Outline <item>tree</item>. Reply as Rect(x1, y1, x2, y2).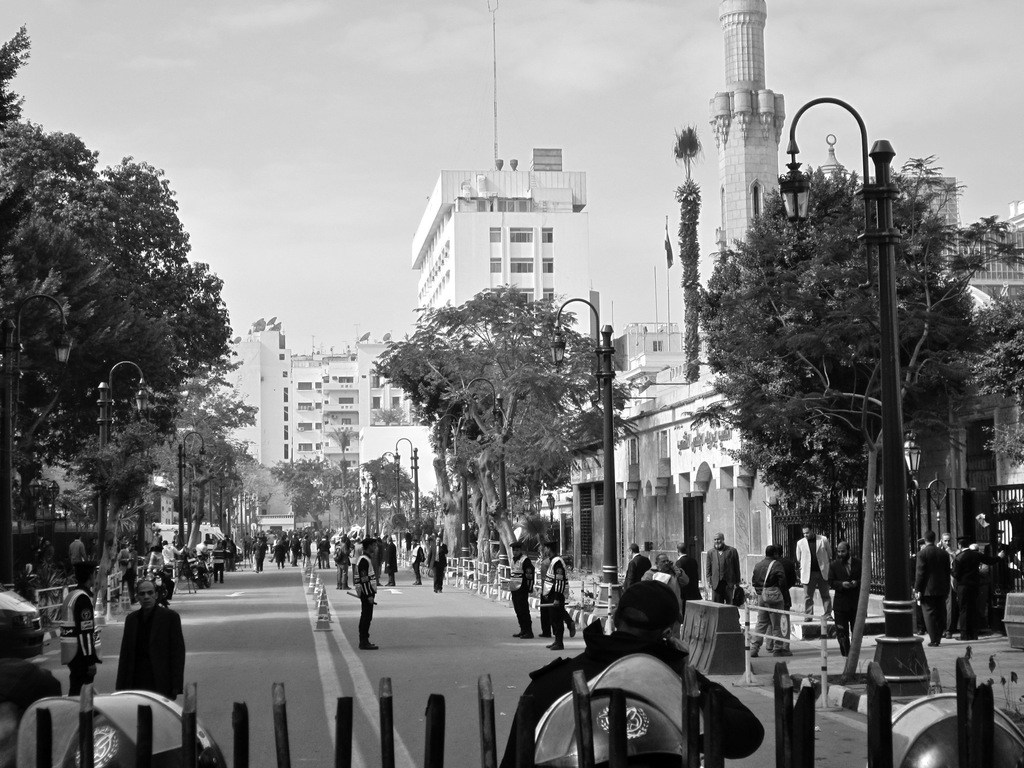
Rect(369, 280, 660, 589).
